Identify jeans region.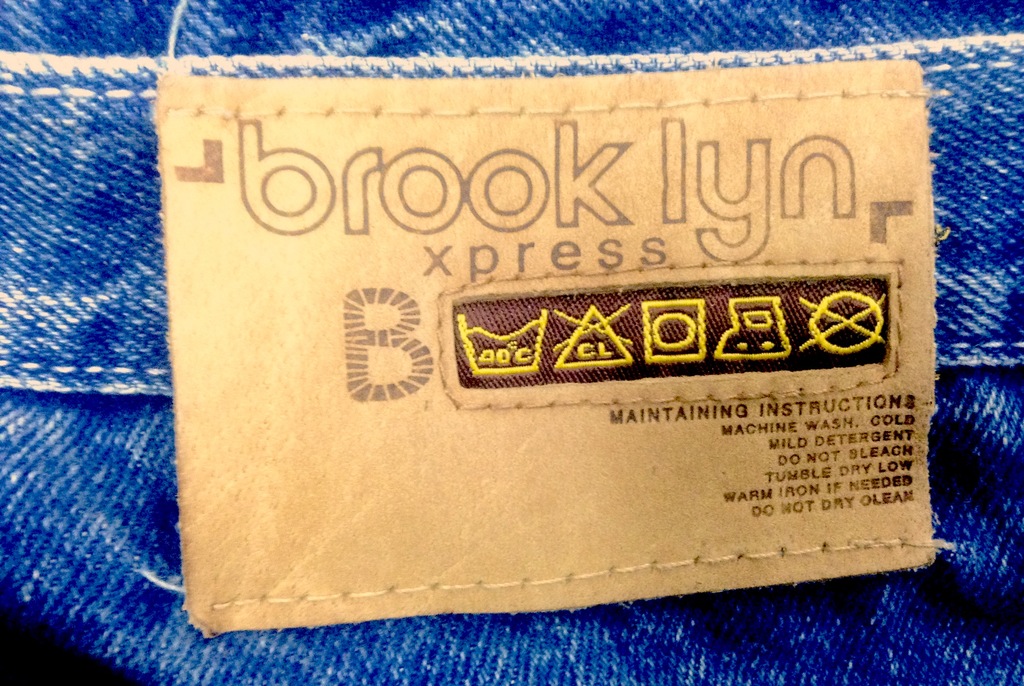
Region: x1=0, y1=1, x2=1023, y2=685.
